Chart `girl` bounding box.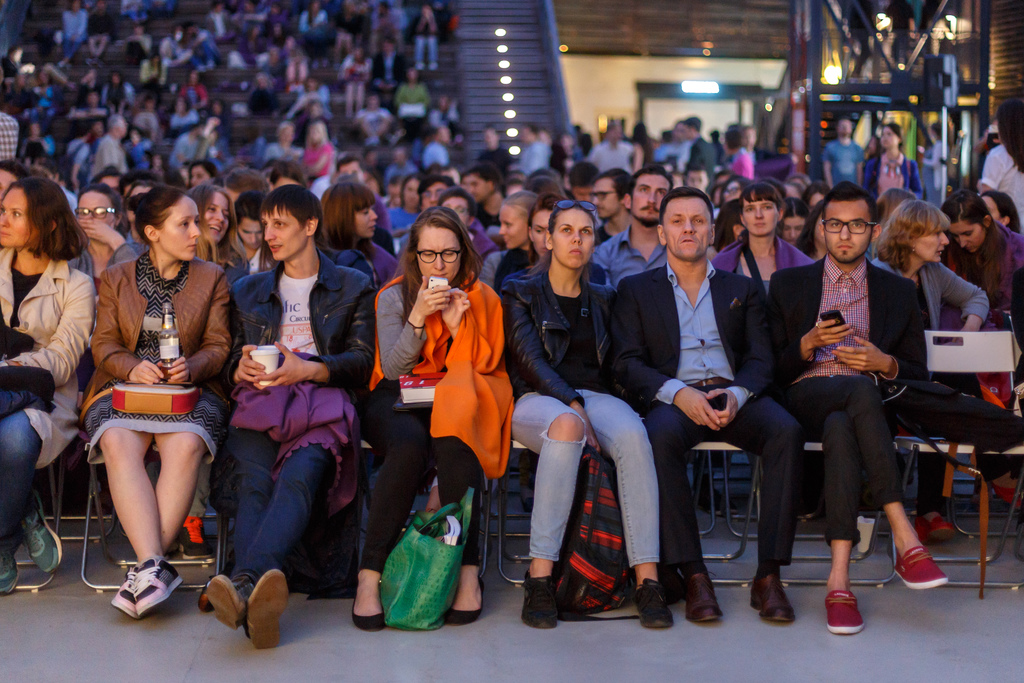
Charted: detection(190, 186, 249, 283).
